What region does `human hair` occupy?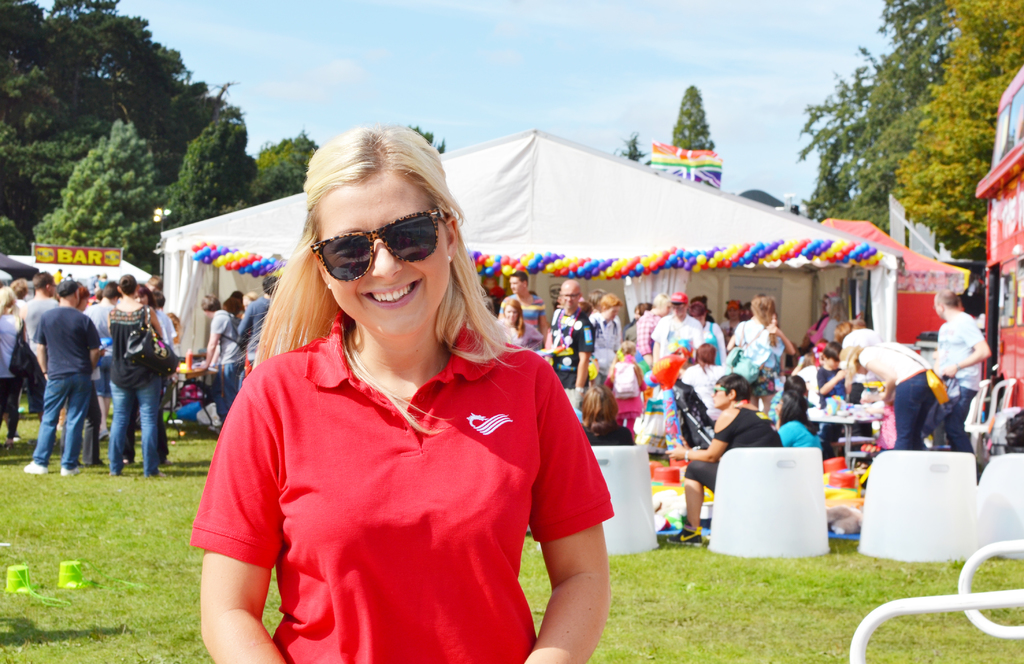
(left=0, top=285, right=19, bottom=320).
